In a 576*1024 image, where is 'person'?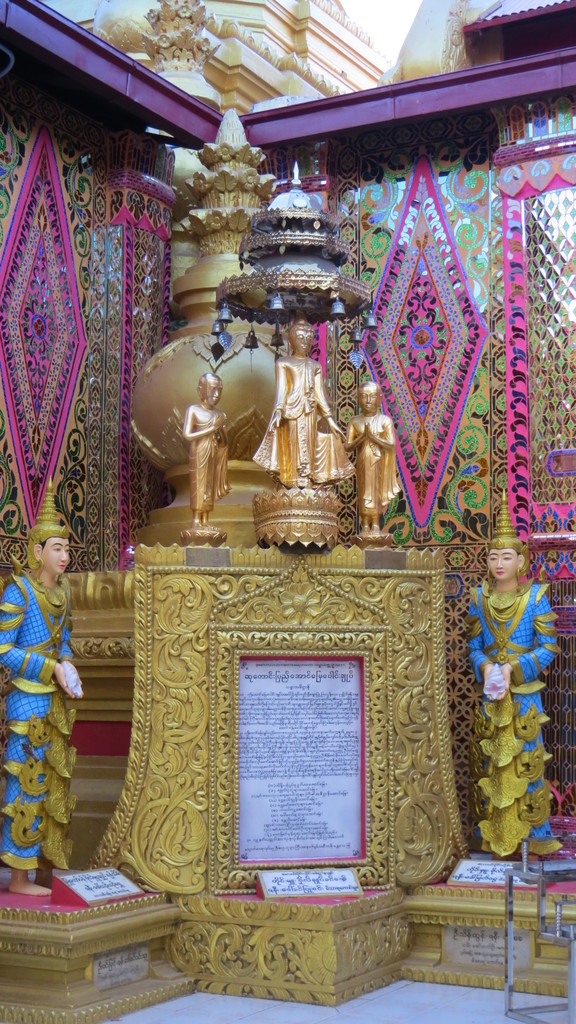
<bbox>183, 369, 230, 529</bbox>.
